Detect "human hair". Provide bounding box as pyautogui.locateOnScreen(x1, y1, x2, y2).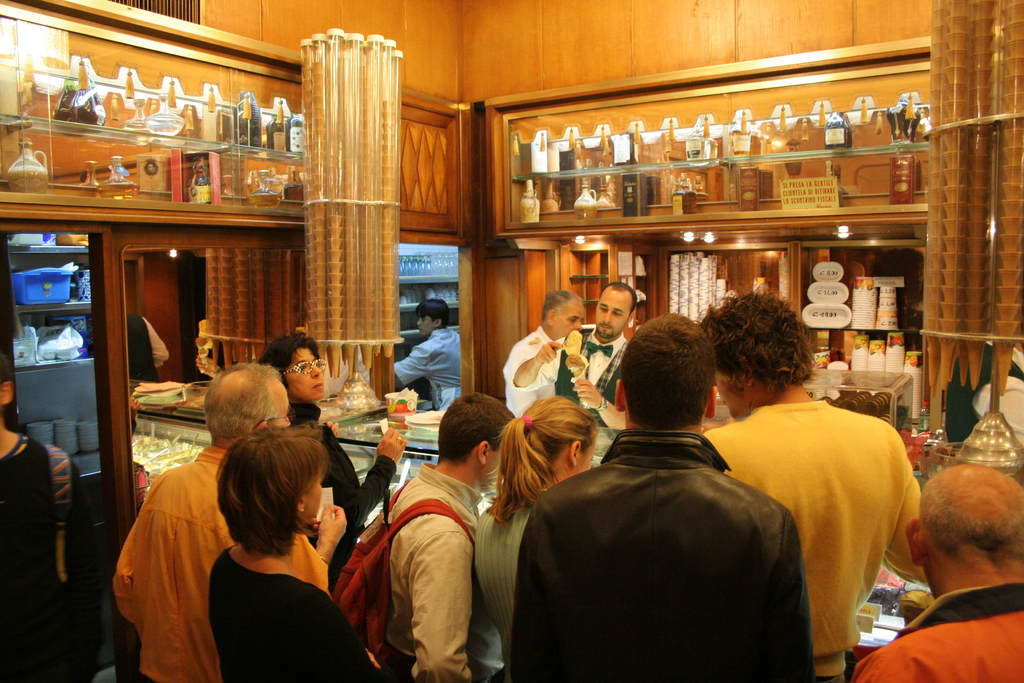
pyautogui.locateOnScreen(601, 283, 636, 309).
